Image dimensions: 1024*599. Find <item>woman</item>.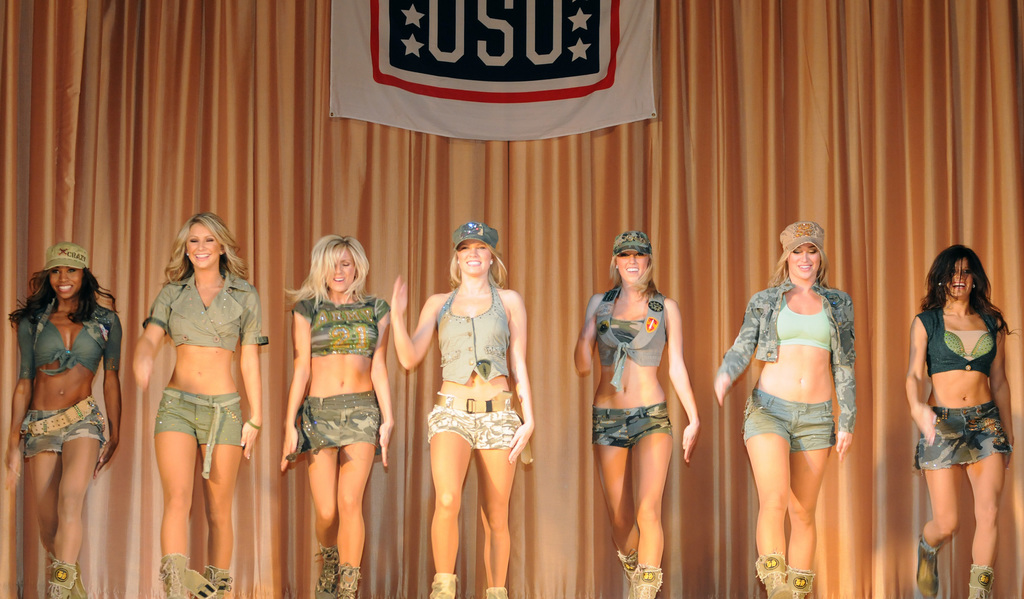
BBox(570, 227, 698, 598).
